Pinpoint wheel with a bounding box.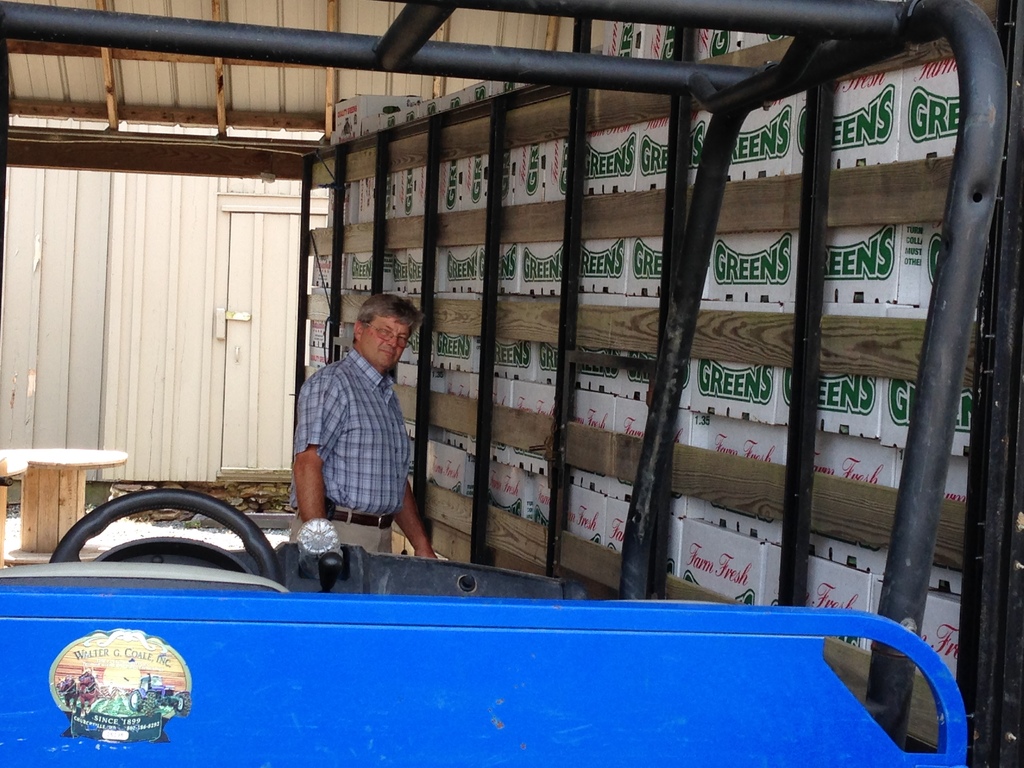
x1=47 y1=491 x2=287 y2=585.
